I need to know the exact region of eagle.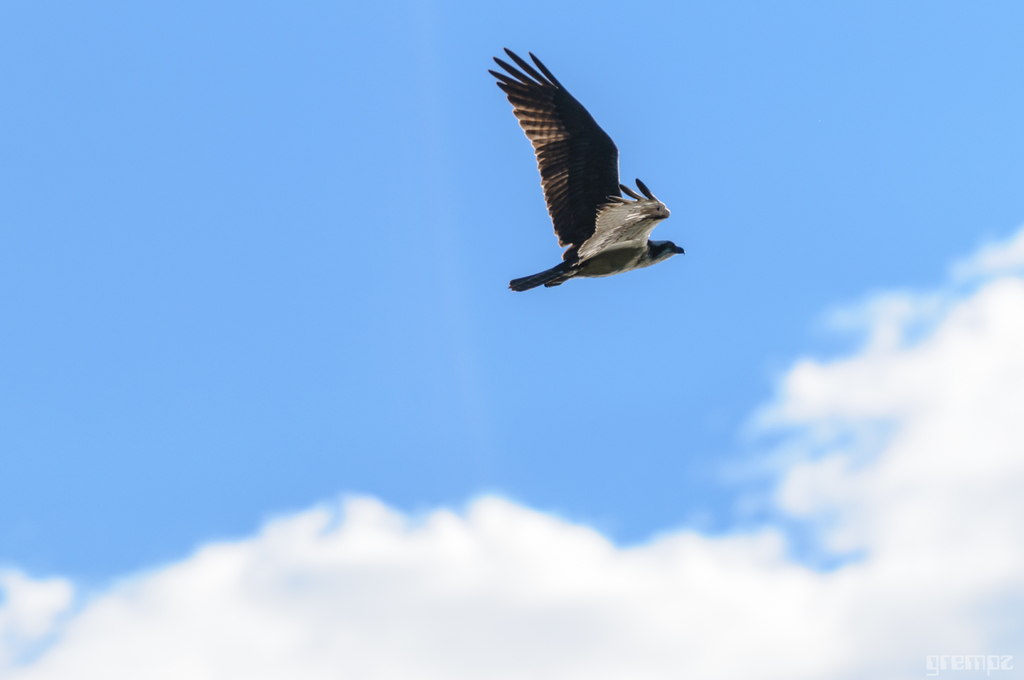
Region: bbox=(483, 44, 694, 296).
